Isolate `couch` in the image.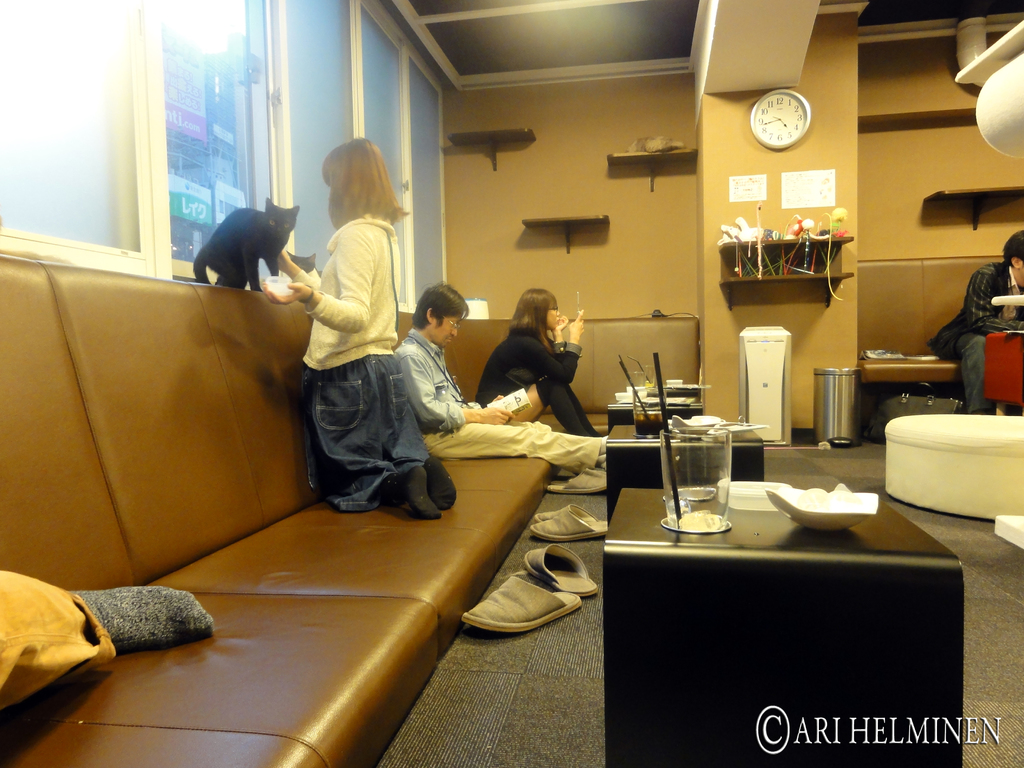
Isolated region: <region>858, 255, 1001, 383</region>.
